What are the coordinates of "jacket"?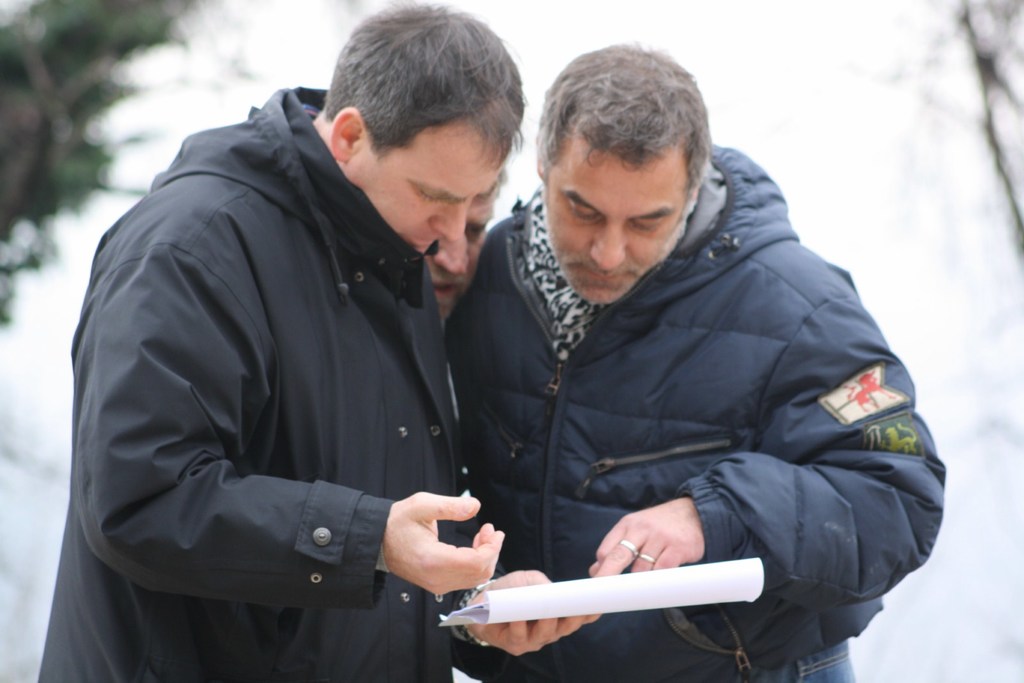
region(36, 86, 467, 682).
